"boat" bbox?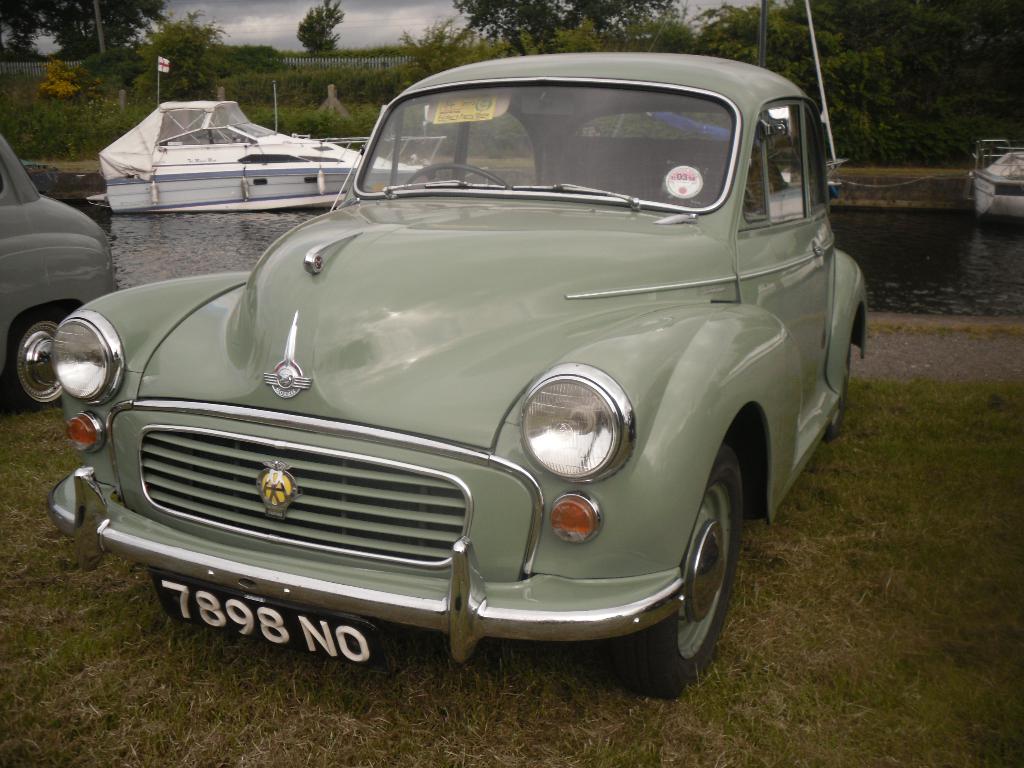
[81,90,364,196]
